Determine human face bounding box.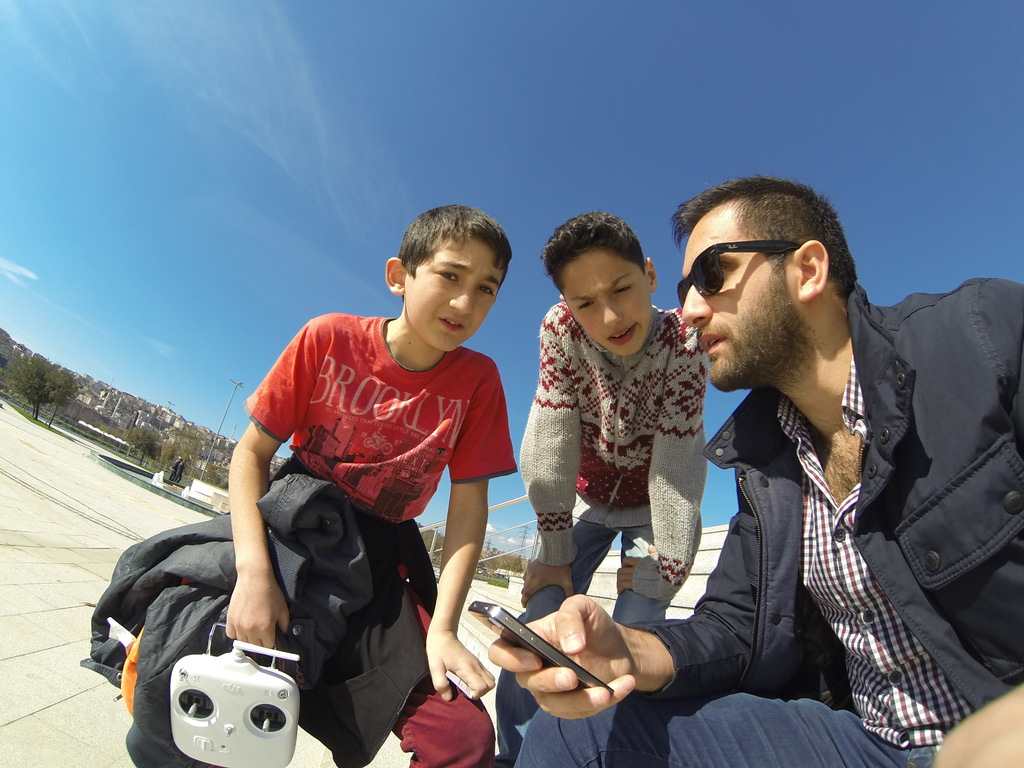
Determined: x1=564 y1=248 x2=647 y2=351.
